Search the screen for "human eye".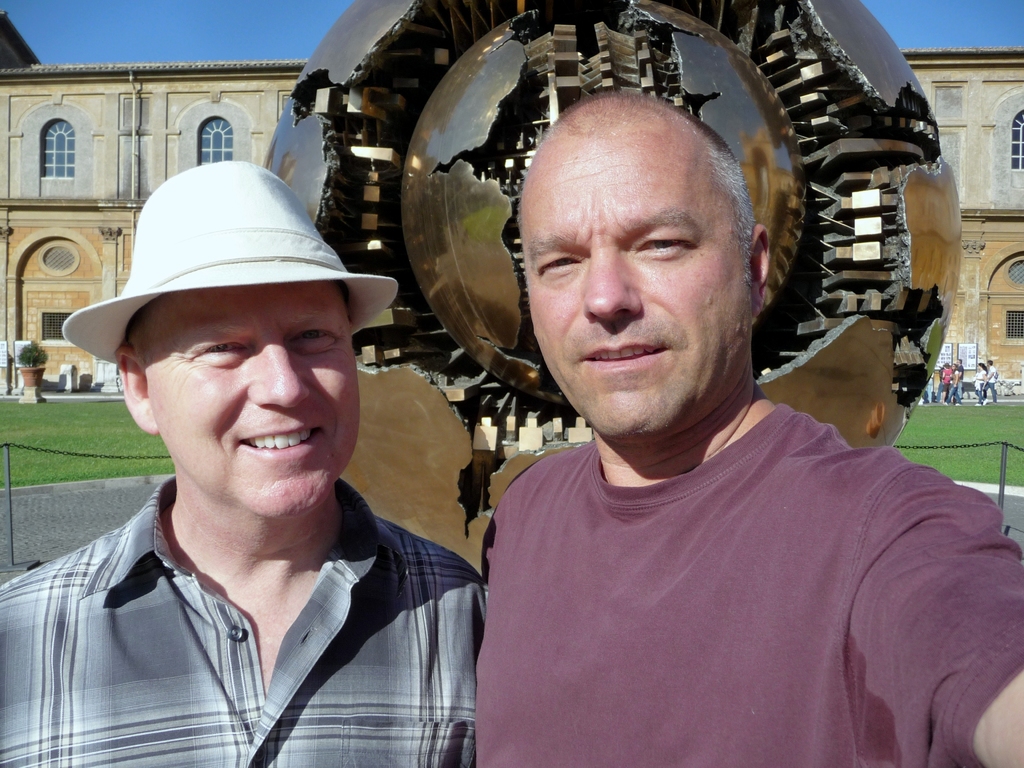
Found at bbox=[632, 233, 692, 254].
